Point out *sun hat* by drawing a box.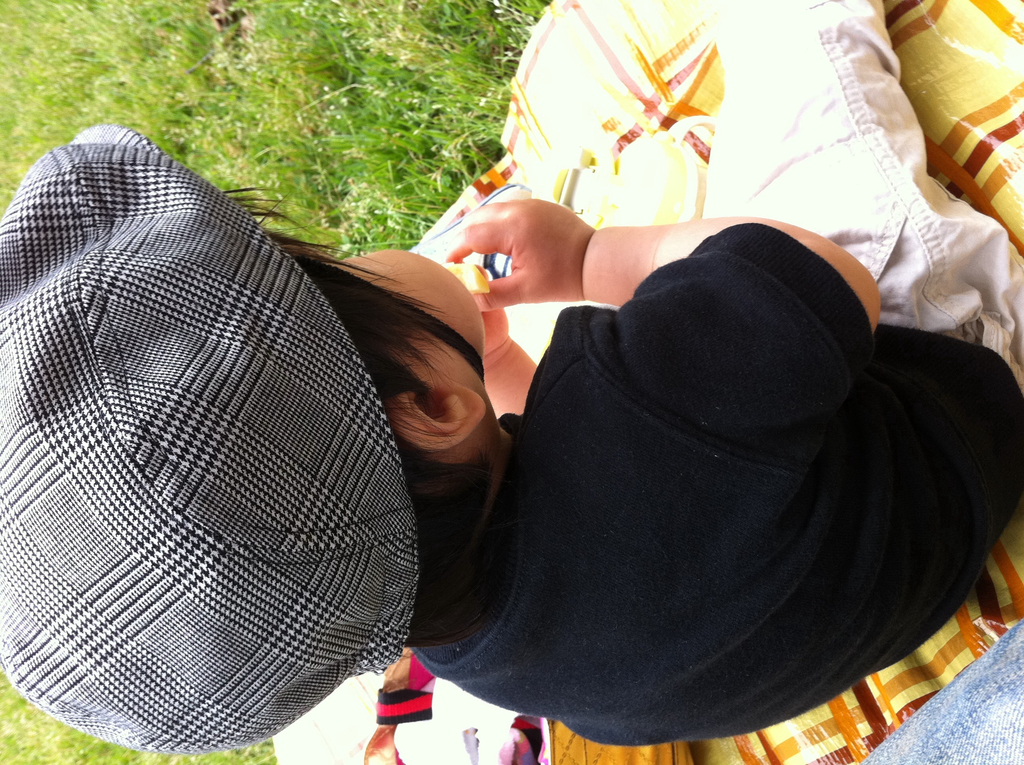
(x1=0, y1=120, x2=412, y2=755).
